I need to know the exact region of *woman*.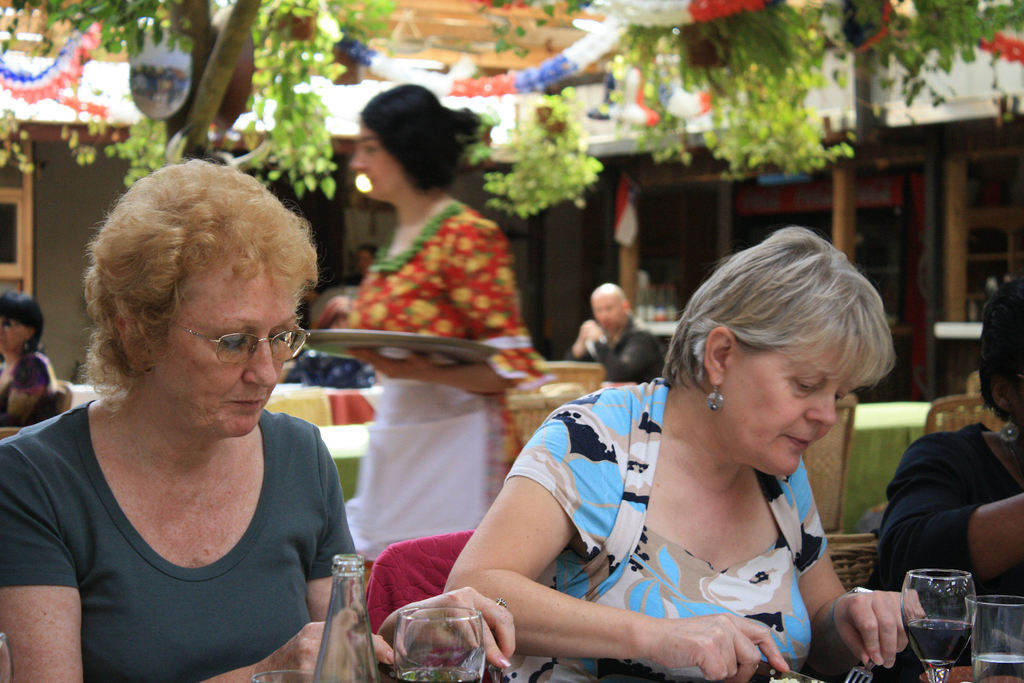
Region: <box>344,83,557,563</box>.
